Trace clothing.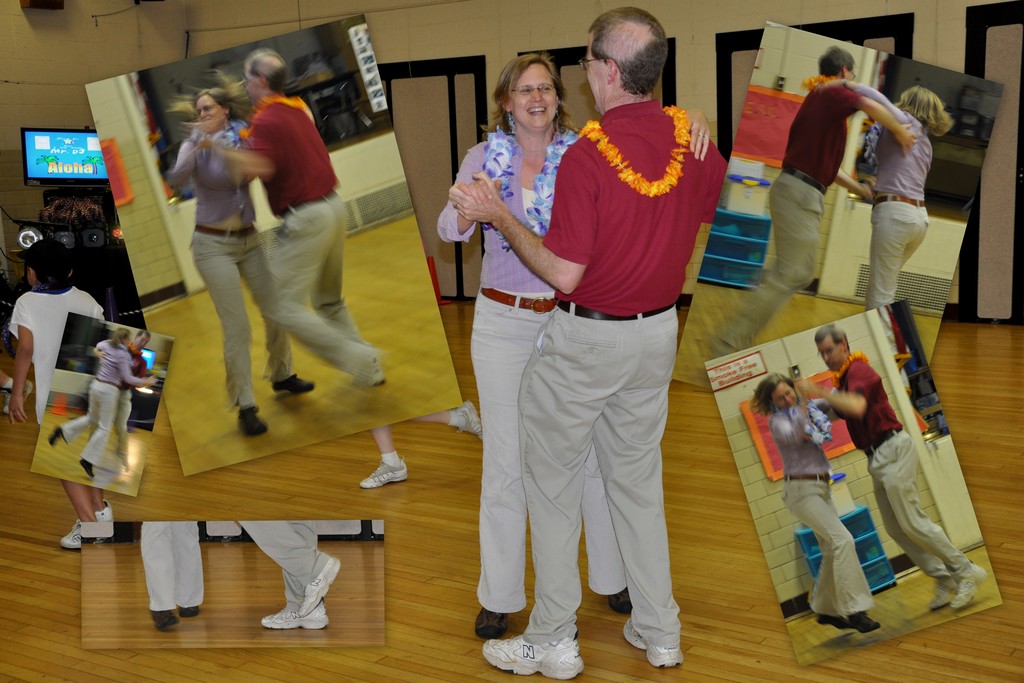
Traced to pyautogui.locateOnScreen(142, 523, 204, 611).
